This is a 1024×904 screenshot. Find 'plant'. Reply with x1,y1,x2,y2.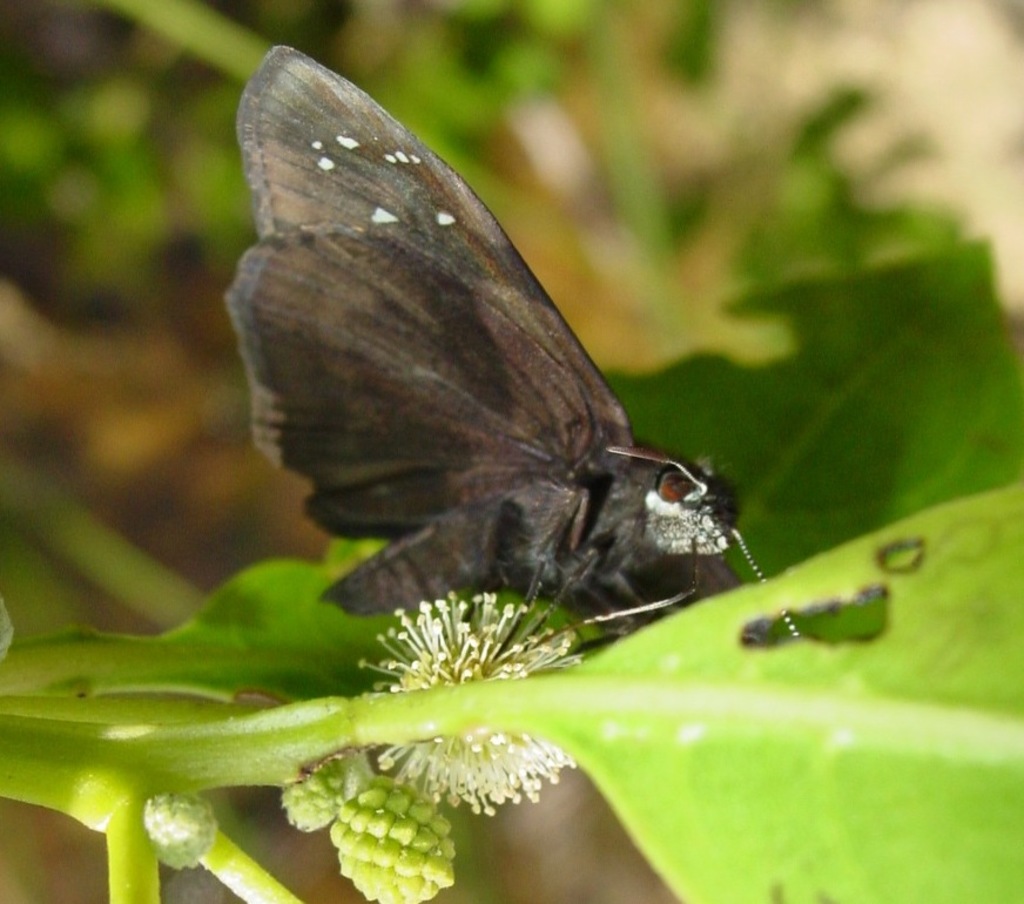
0,0,1023,903.
